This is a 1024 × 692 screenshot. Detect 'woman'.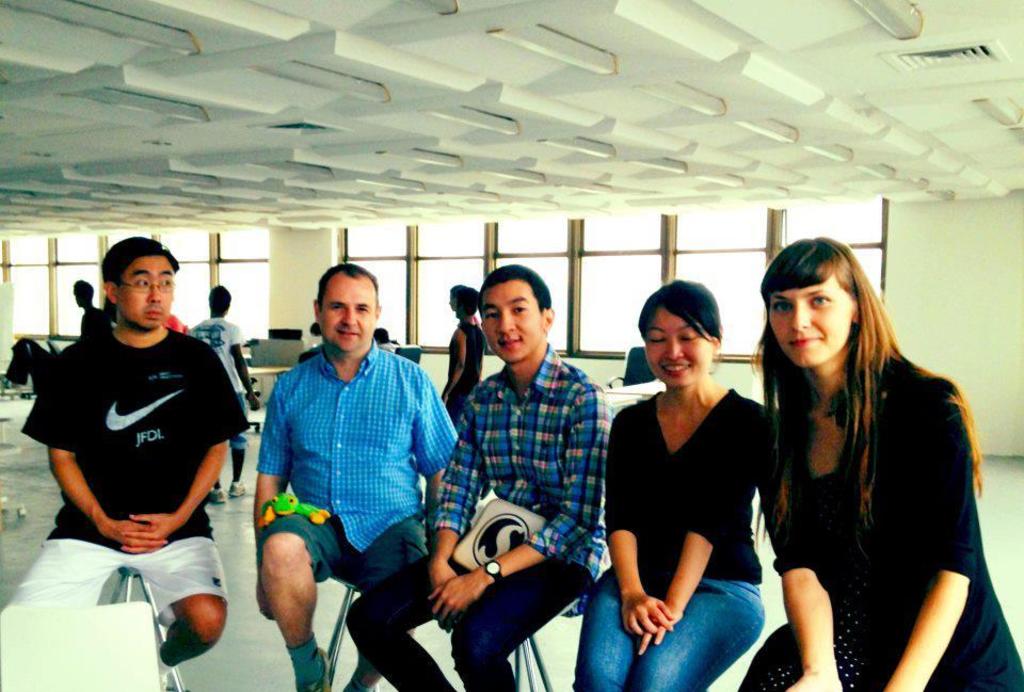
609 289 788 673.
